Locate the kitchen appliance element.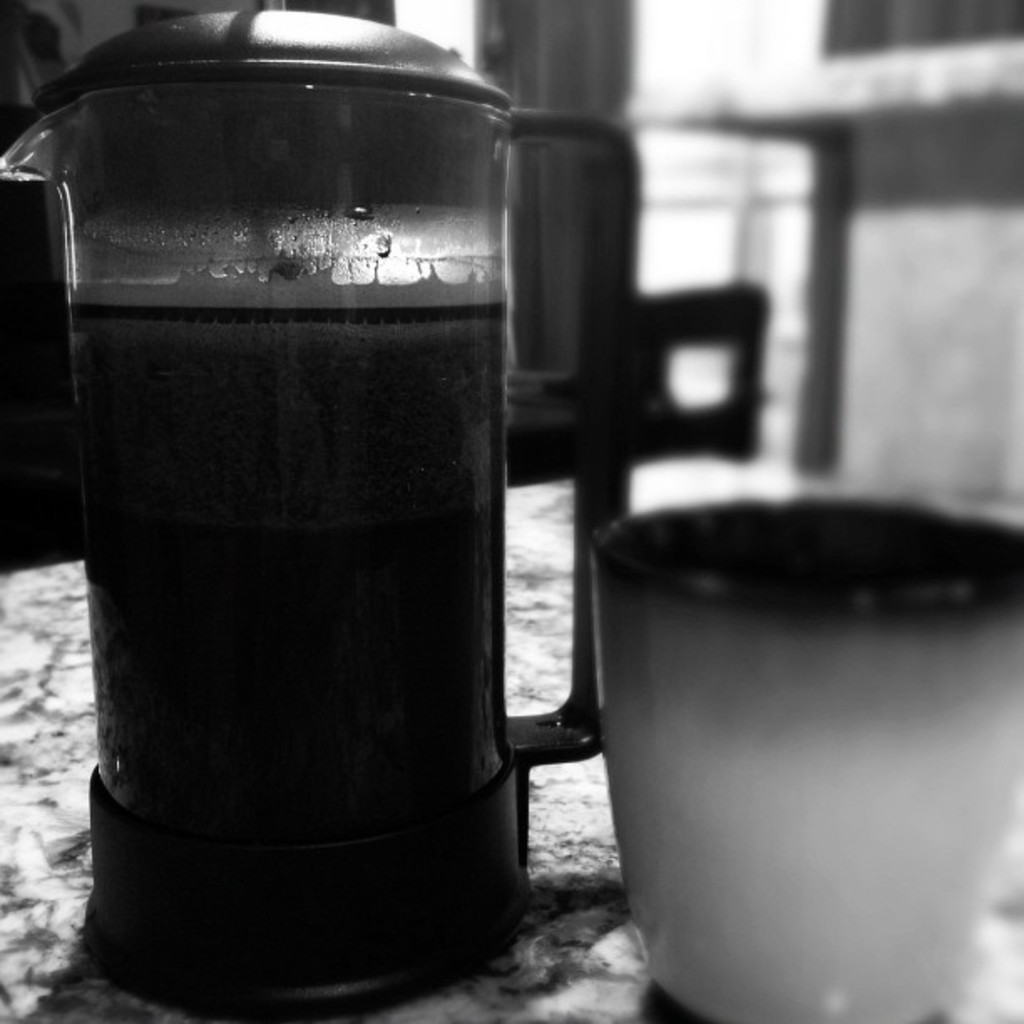
Element bbox: detection(0, 0, 637, 1022).
